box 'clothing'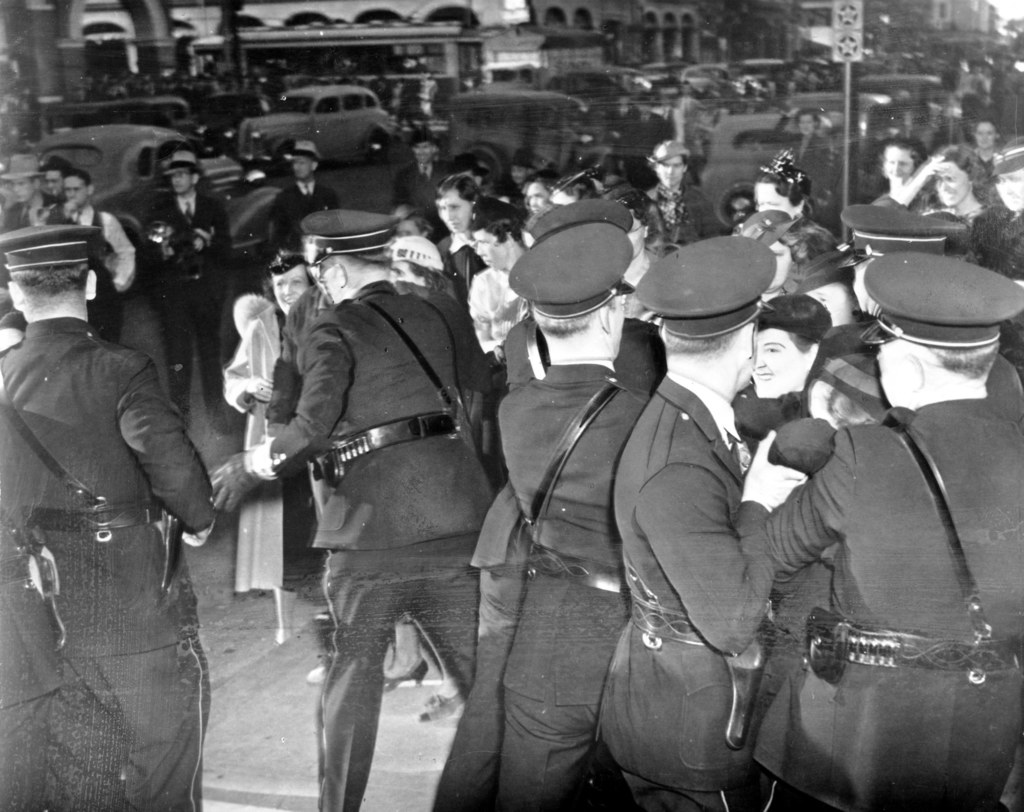
[597,360,790,811]
